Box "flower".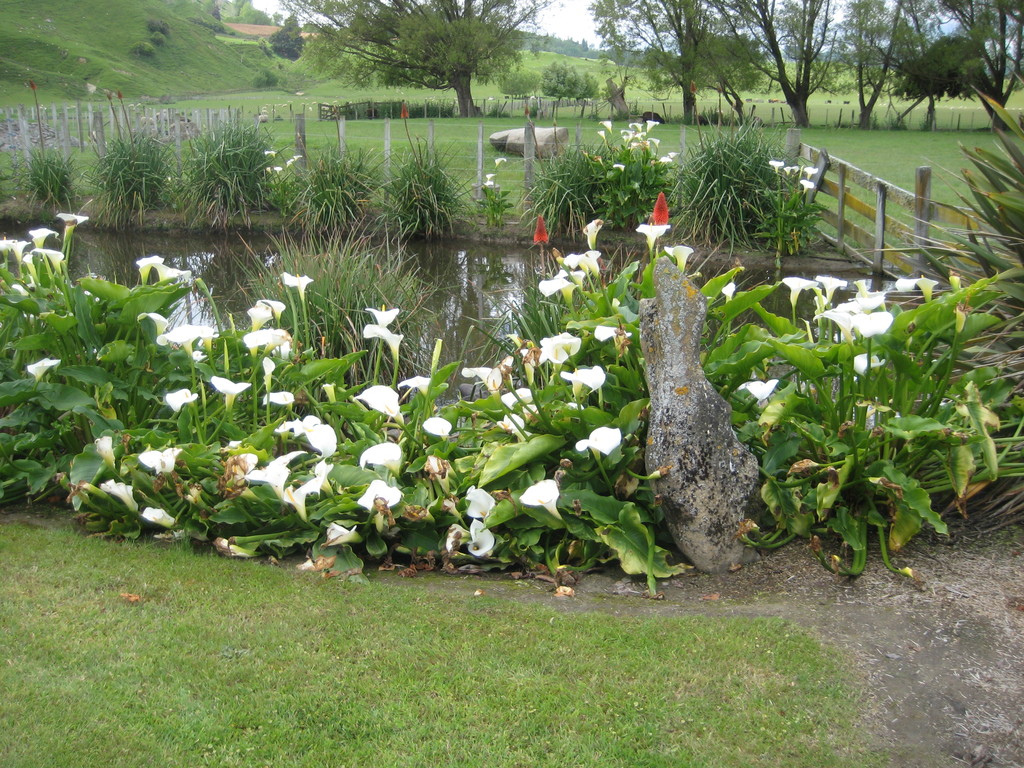
region(766, 158, 781, 171).
